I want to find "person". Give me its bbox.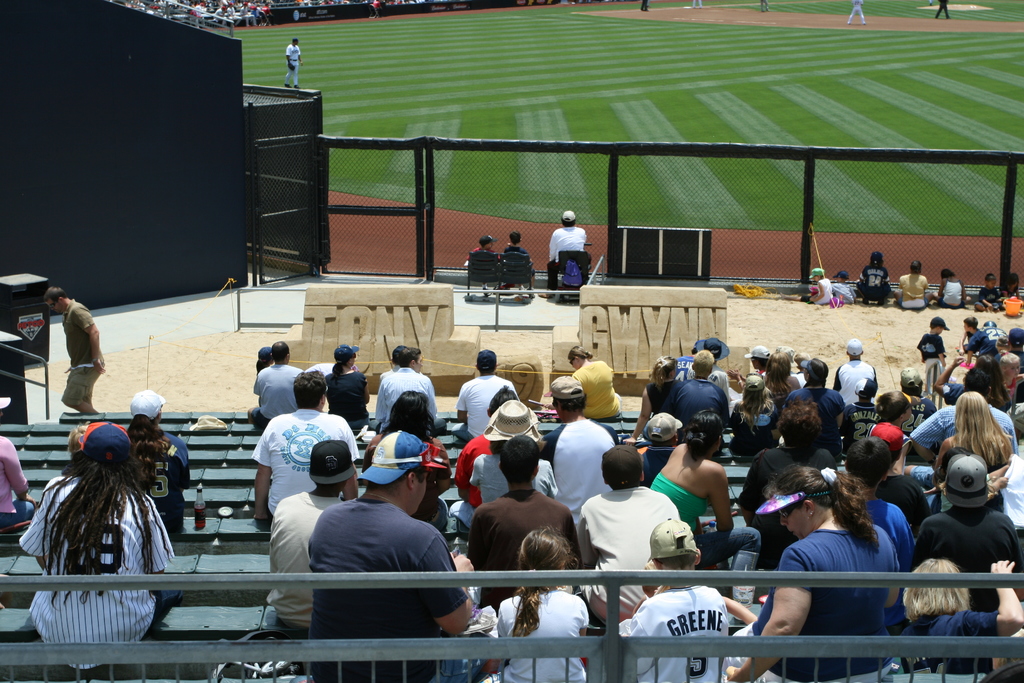
rect(620, 525, 758, 682).
